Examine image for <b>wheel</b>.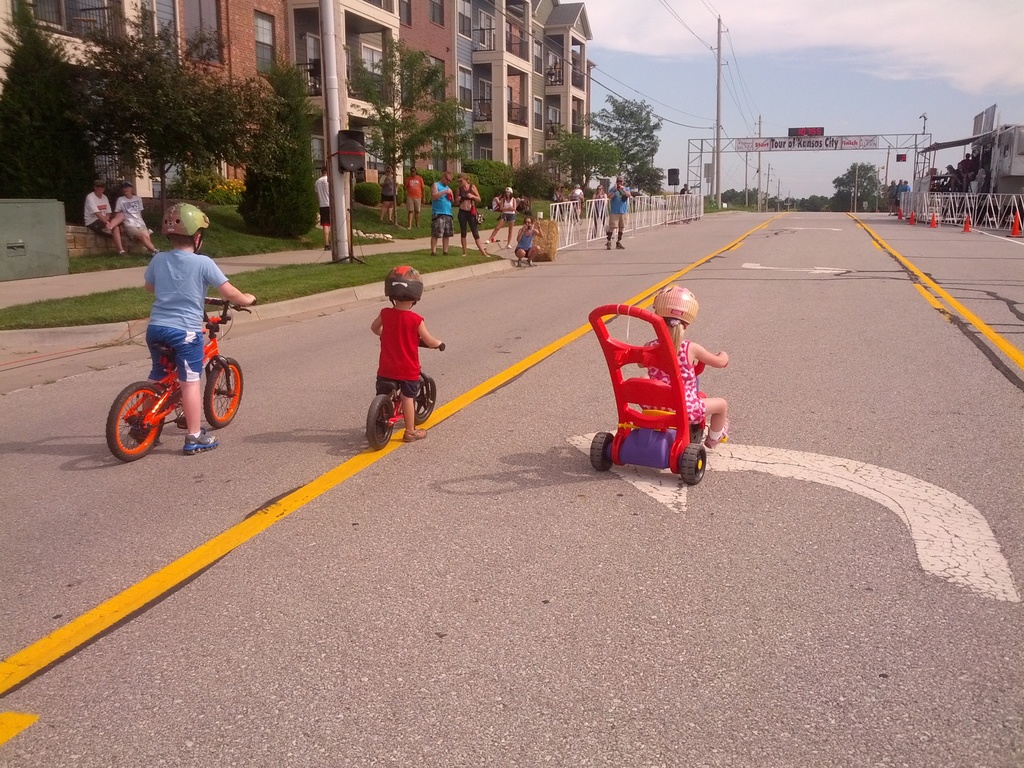
Examination result: x1=682 y1=444 x2=705 y2=485.
